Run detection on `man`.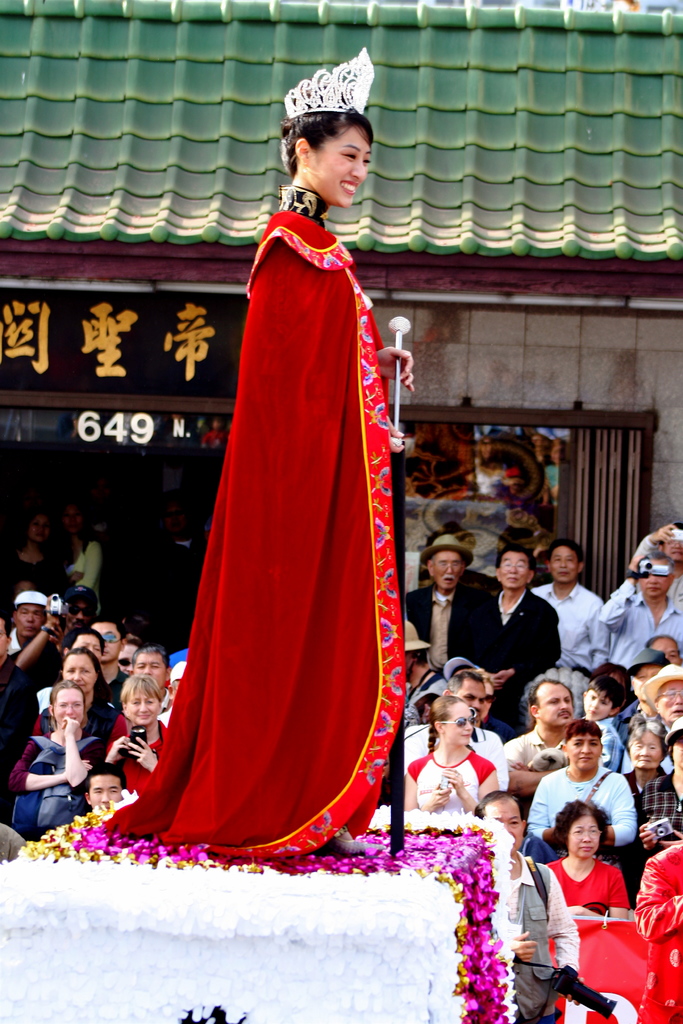
Result: [x1=534, y1=525, x2=616, y2=668].
